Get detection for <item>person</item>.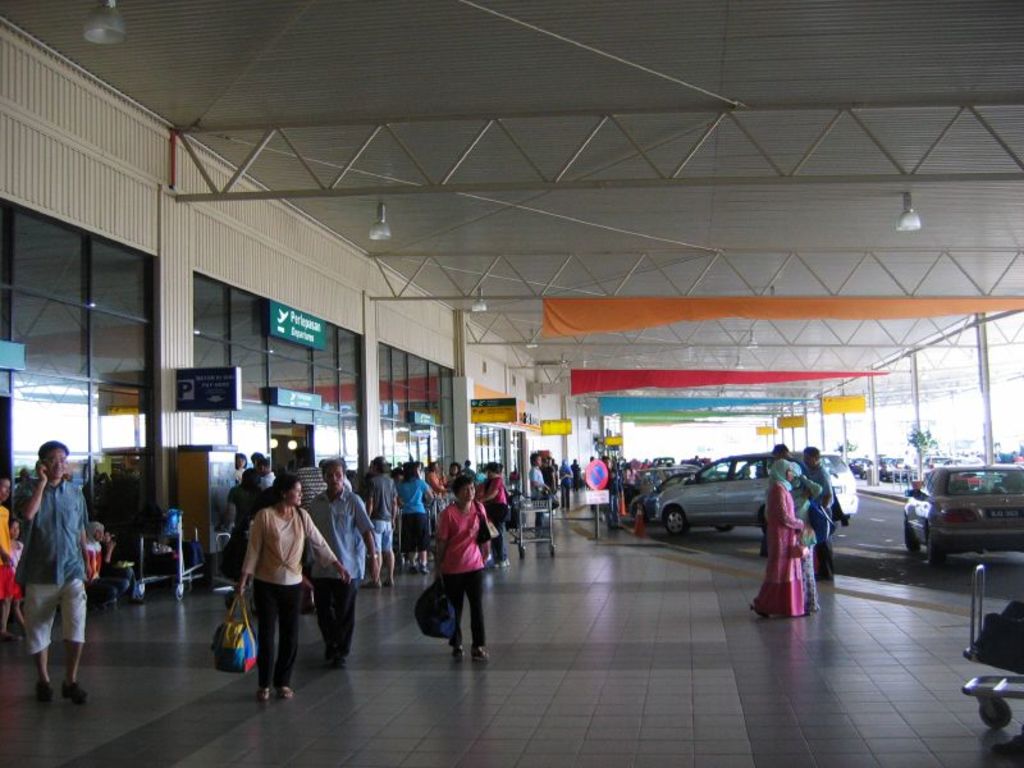
Detection: l=758, t=465, r=812, b=620.
